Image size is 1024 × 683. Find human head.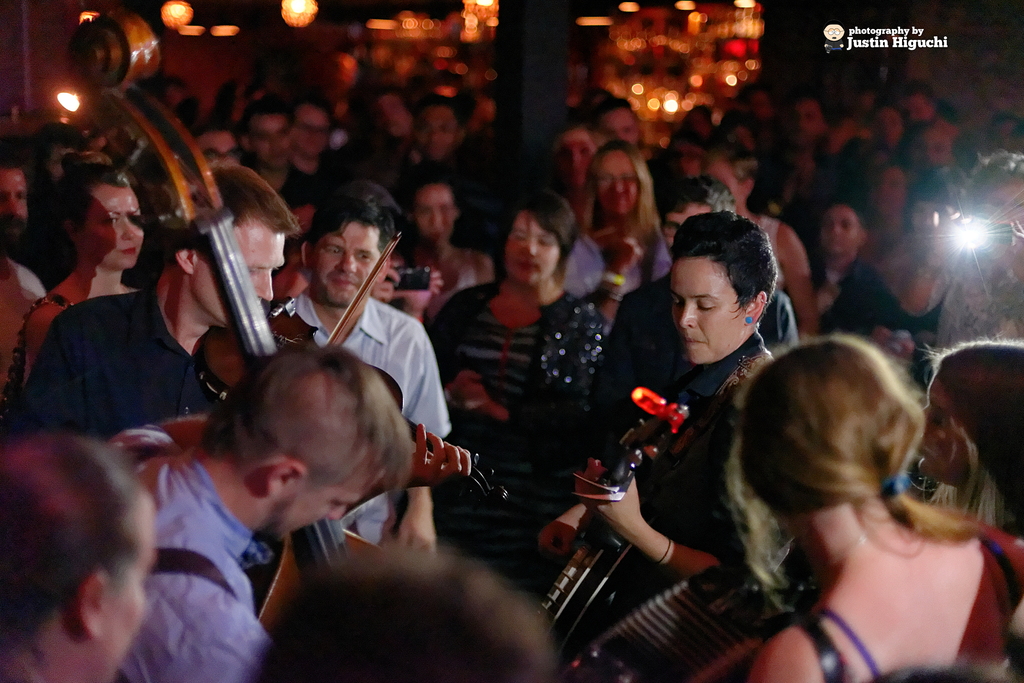
locate(920, 336, 1023, 493).
